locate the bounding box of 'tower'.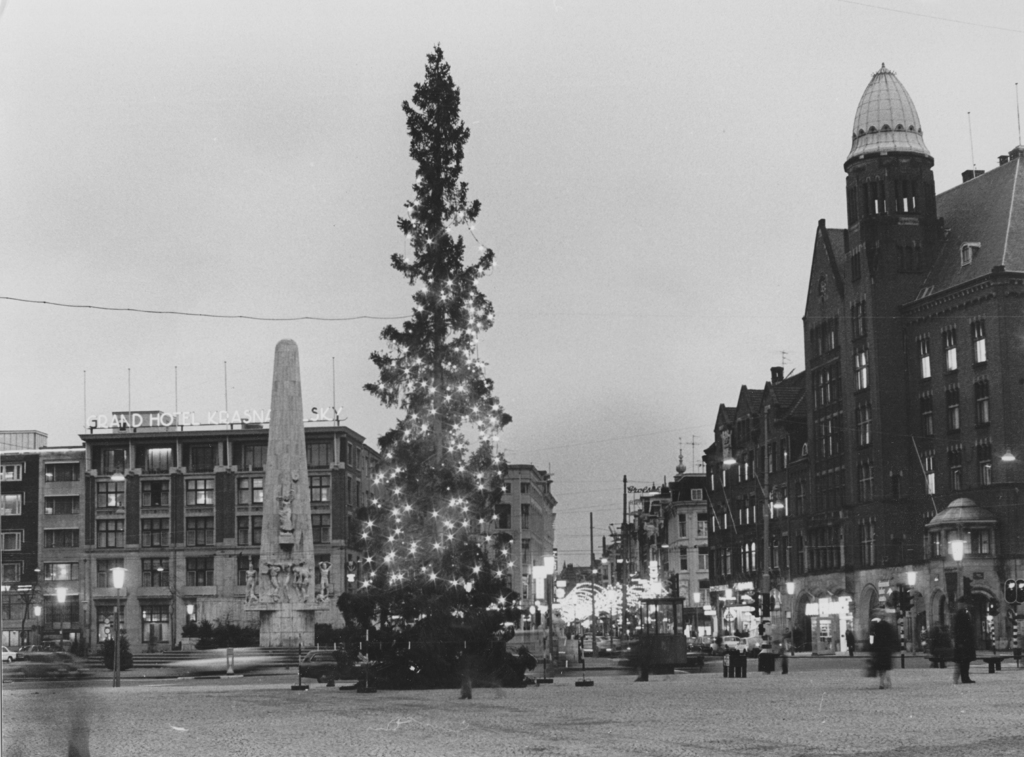
Bounding box: crop(847, 63, 947, 305).
